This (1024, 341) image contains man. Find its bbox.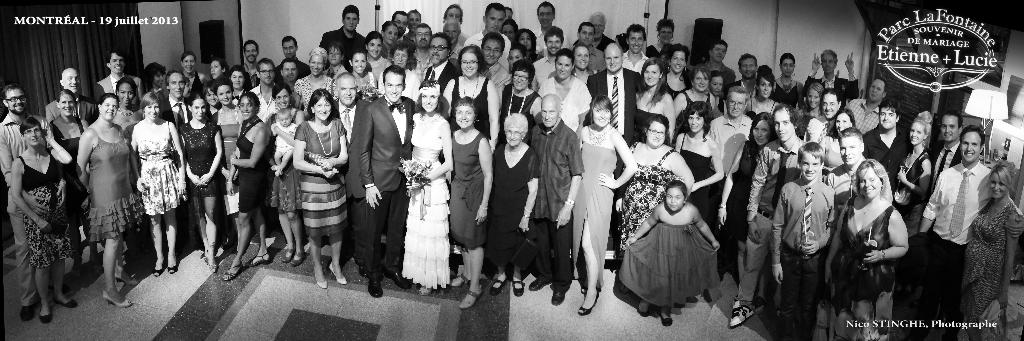
bbox=(478, 31, 509, 106).
